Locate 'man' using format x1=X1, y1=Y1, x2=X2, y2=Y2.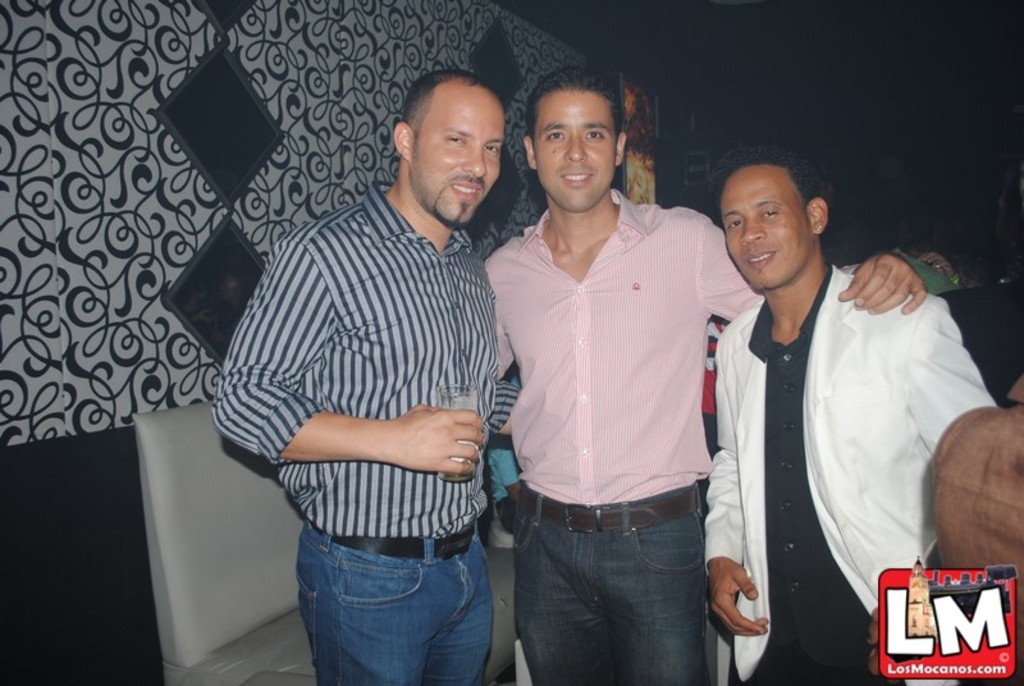
x1=224, y1=70, x2=534, y2=646.
